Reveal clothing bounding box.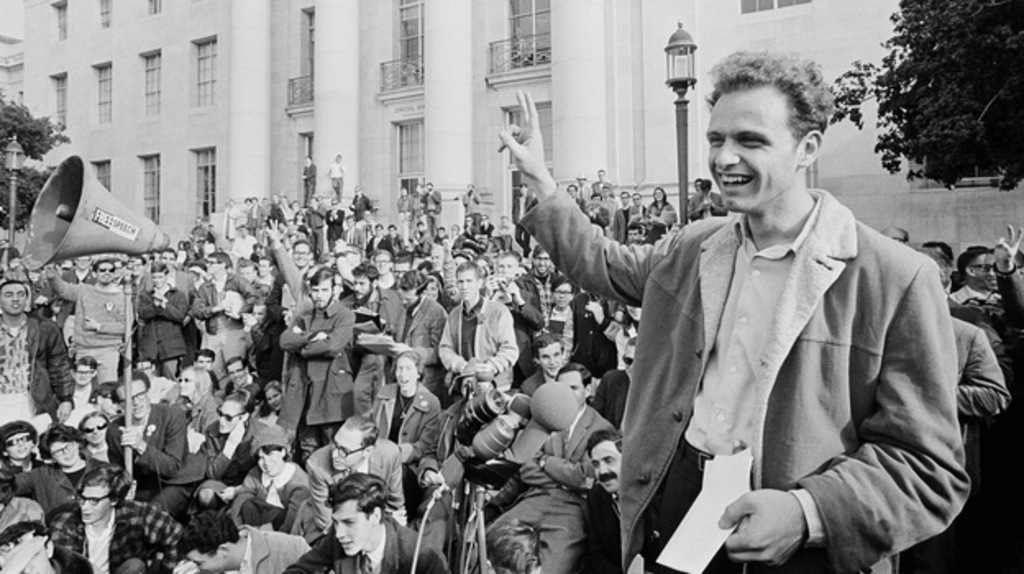
Revealed: <bbox>944, 294, 1006, 358</bbox>.
